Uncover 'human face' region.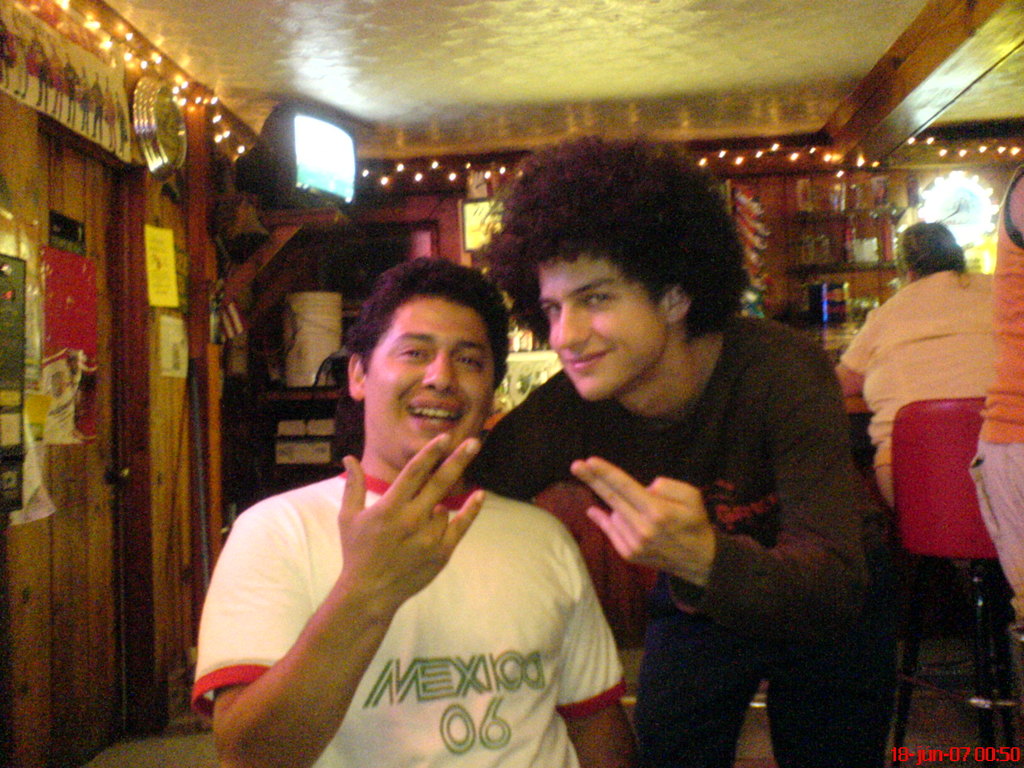
Uncovered: select_region(538, 254, 668, 404).
